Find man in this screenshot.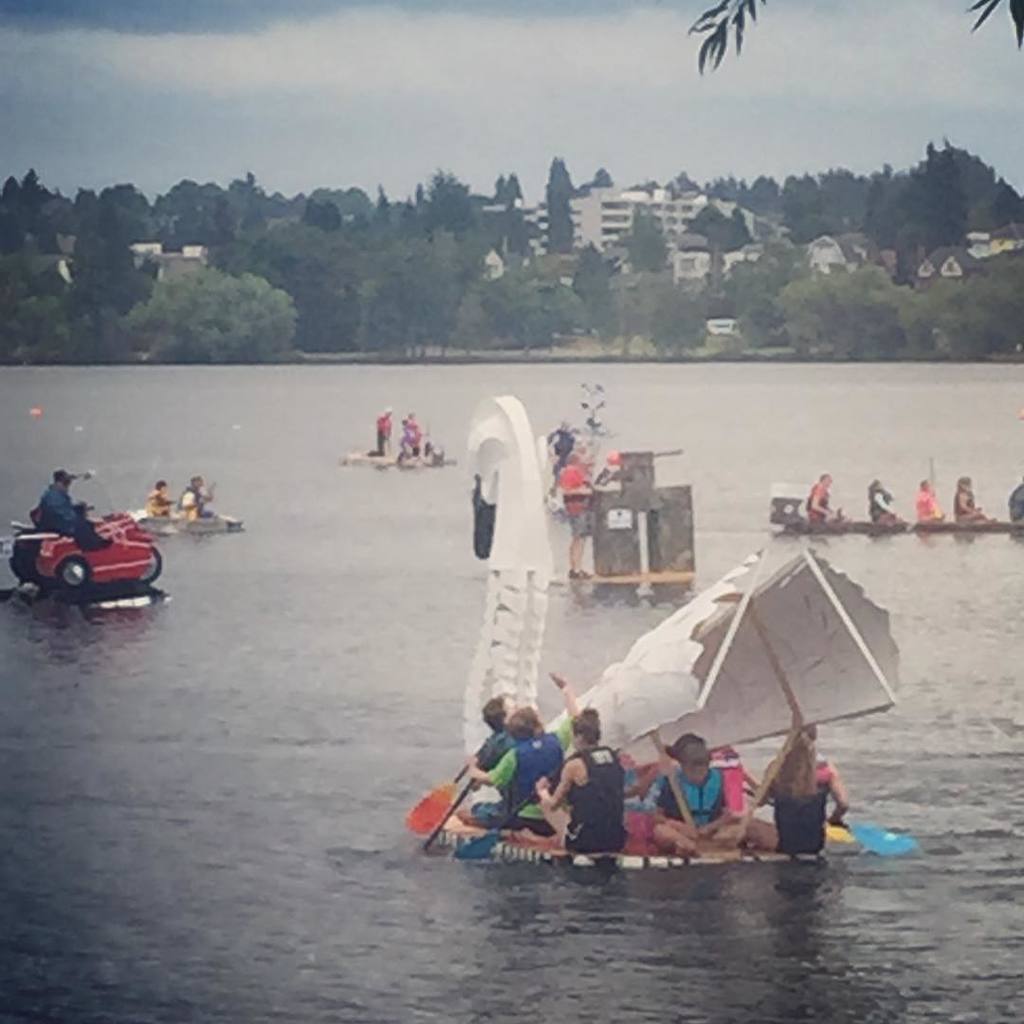
The bounding box for man is BBox(558, 452, 593, 577).
